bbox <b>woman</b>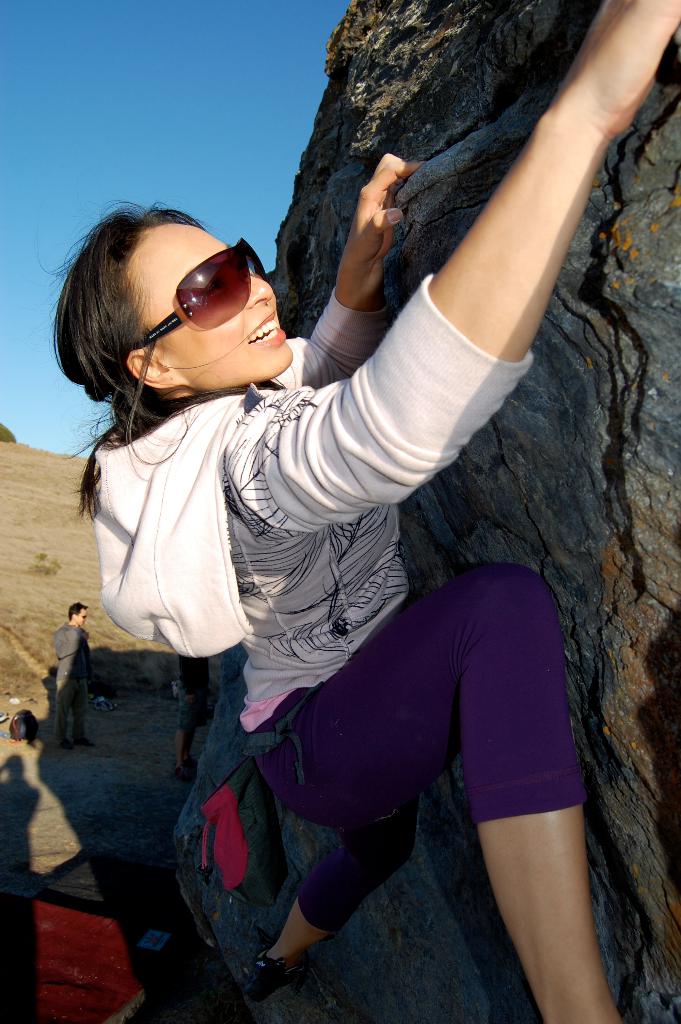
[x1=53, y1=0, x2=680, y2=1023]
